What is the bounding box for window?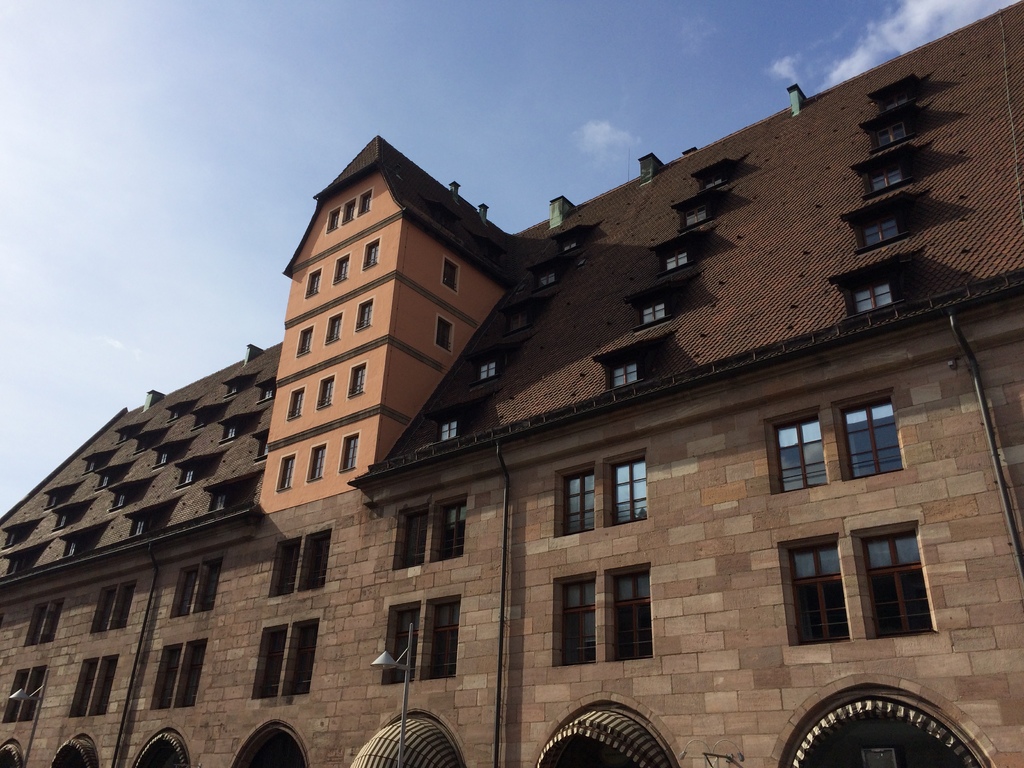
rect(563, 234, 580, 251).
